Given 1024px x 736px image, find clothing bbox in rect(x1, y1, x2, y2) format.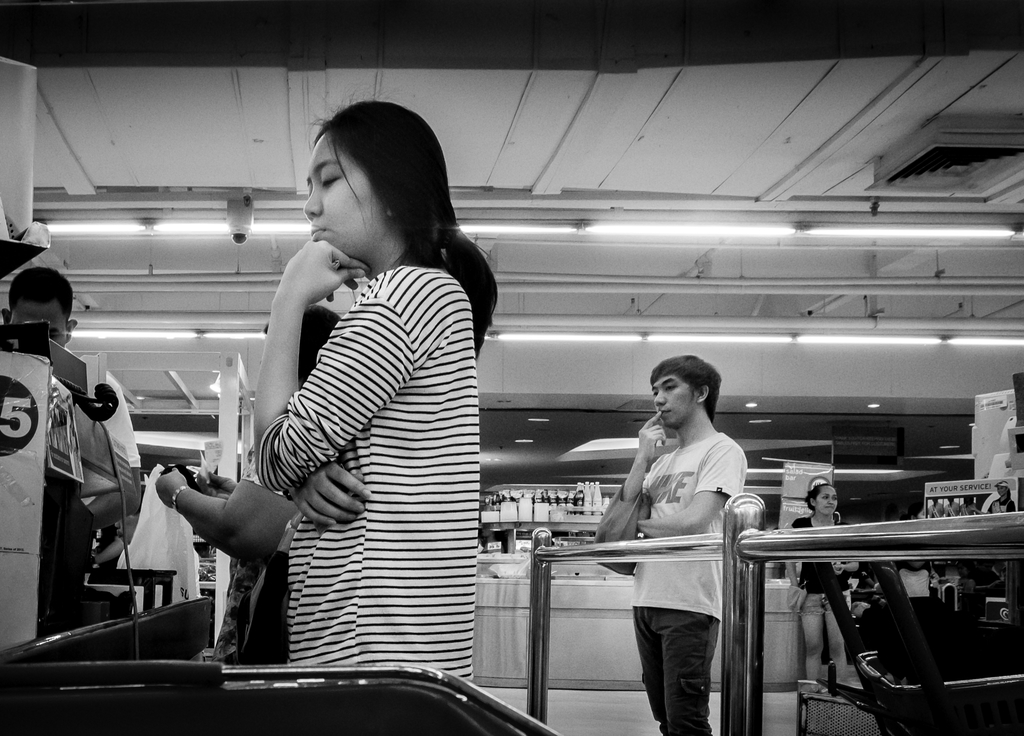
rect(945, 503, 960, 520).
